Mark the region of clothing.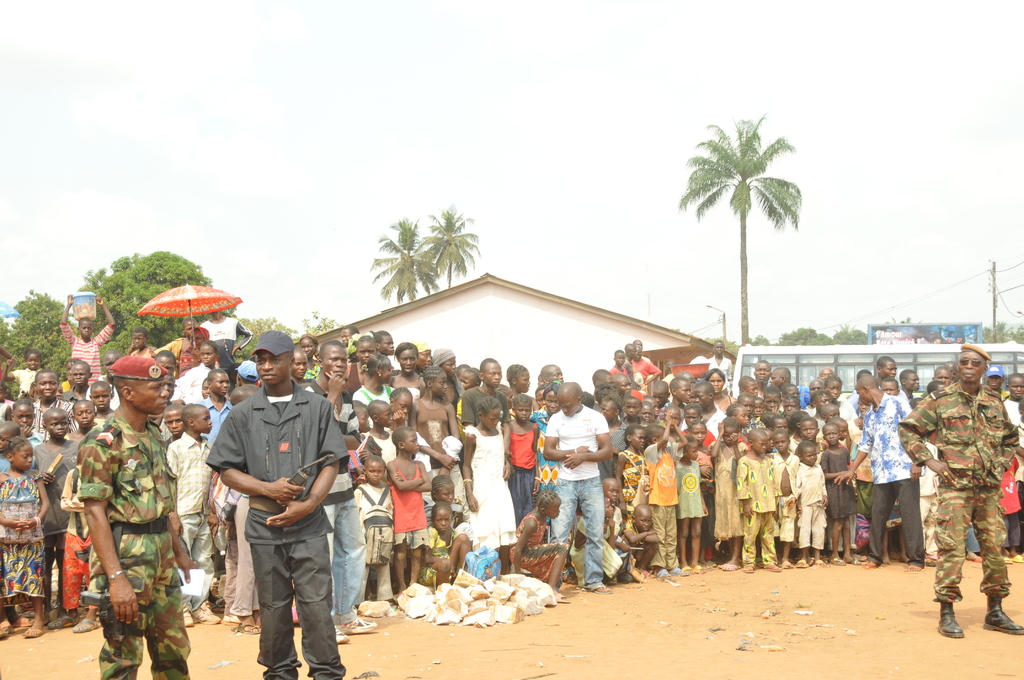
Region: <bbox>845, 424, 877, 512</bbox>.
